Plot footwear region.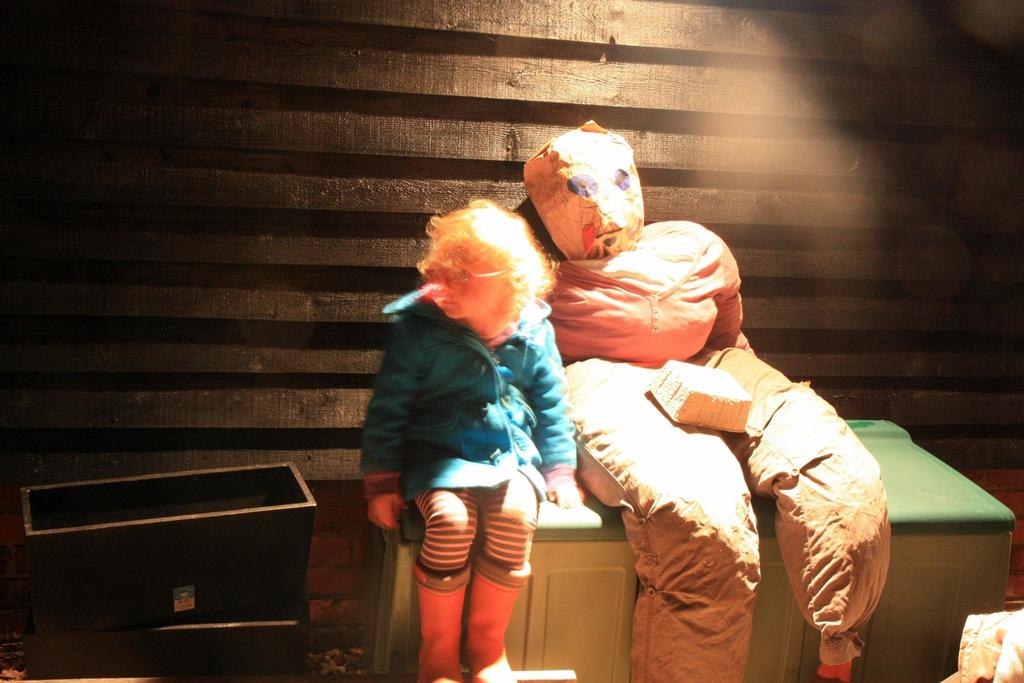
Plotted at (459,551,532,682).
